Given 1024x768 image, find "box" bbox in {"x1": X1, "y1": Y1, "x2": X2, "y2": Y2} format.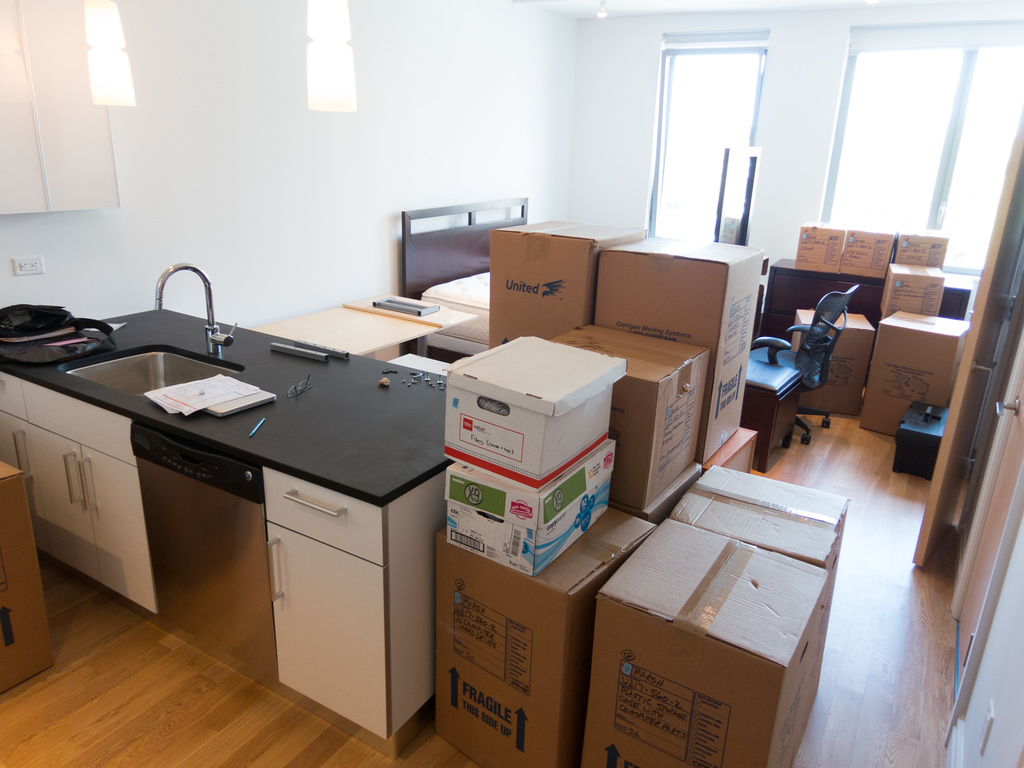
{"x1": 852, "y1": 304, "x2": 970, "y2": 426}.
